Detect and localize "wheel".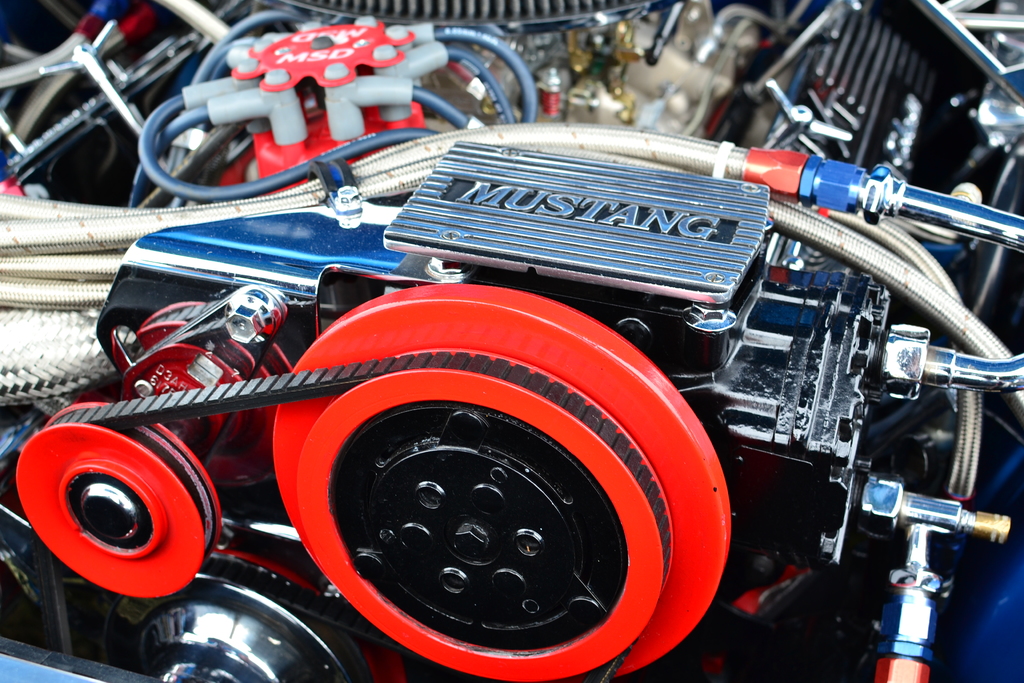
Localized at Rect(11, 397, 231, 603).
